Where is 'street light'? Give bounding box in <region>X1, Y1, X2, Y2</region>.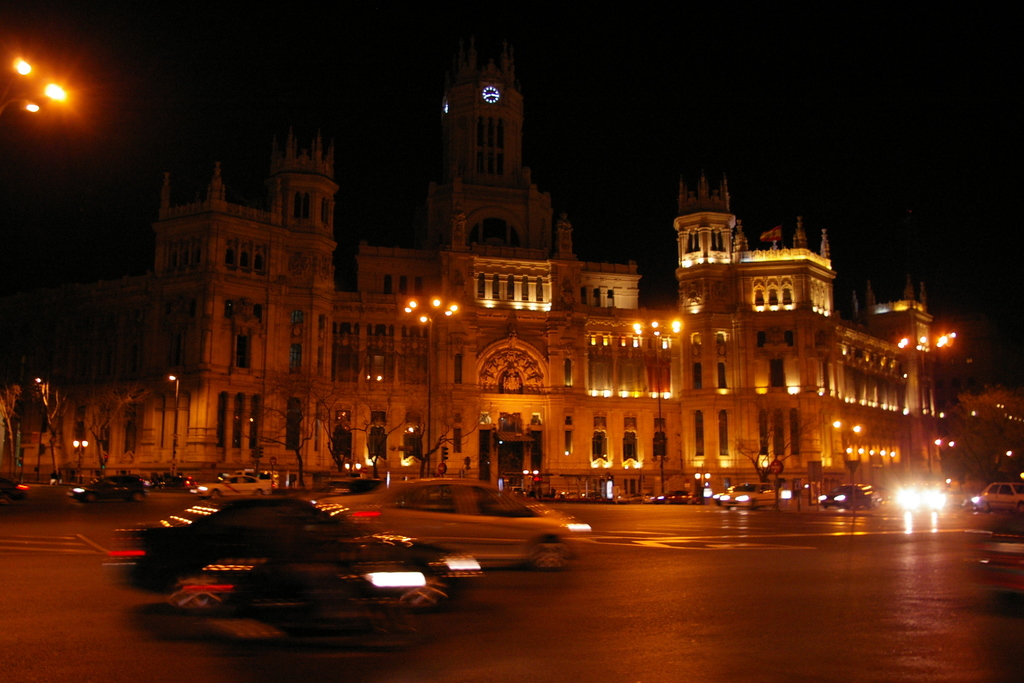
<region>0, 57, 69, 109</region>.
